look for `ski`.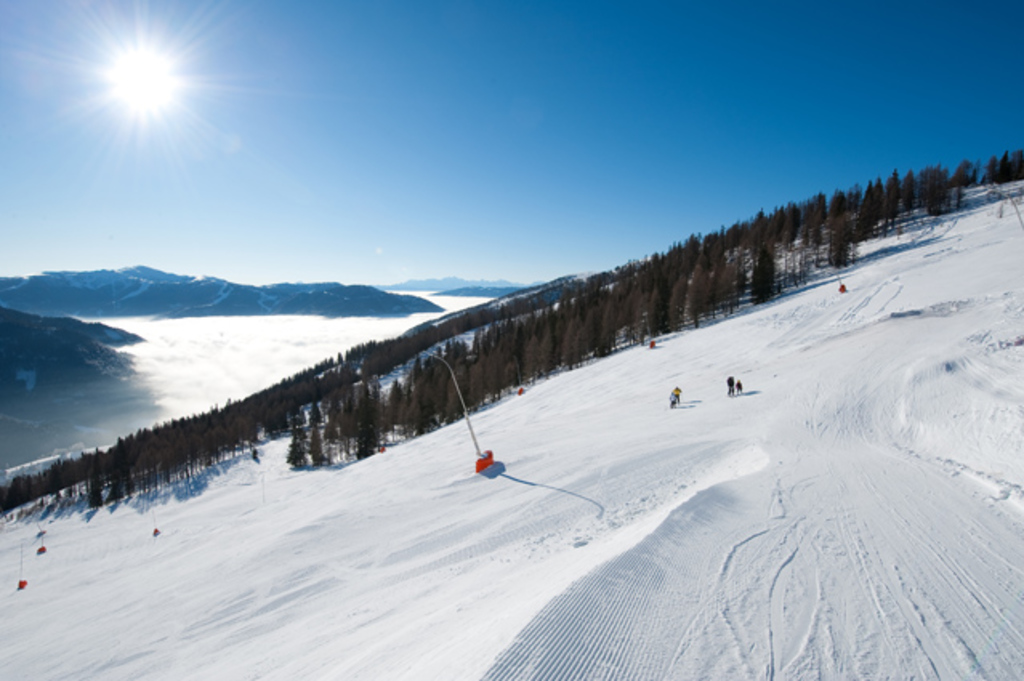
Found: left=668, top=394, right=683, bottom=413.
